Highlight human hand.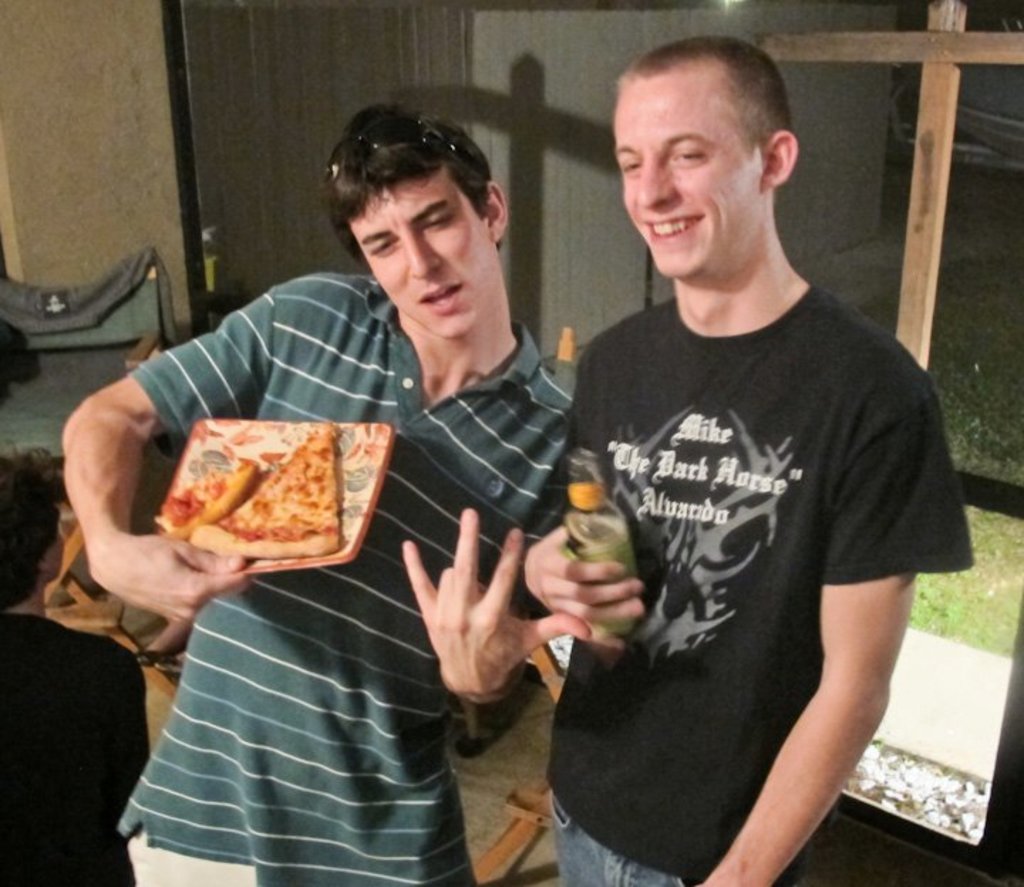
Highlighted region: (88, 534, 257, 630).
